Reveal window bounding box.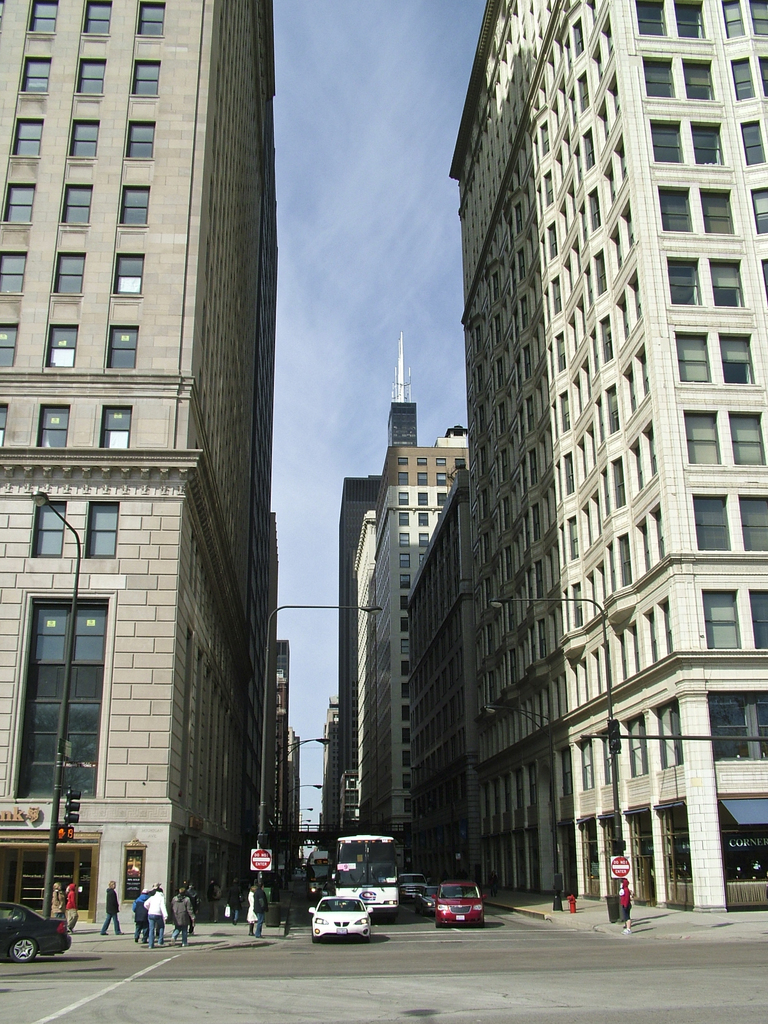
Revealed: (left=604, top=70, right=621, bottom=122).
